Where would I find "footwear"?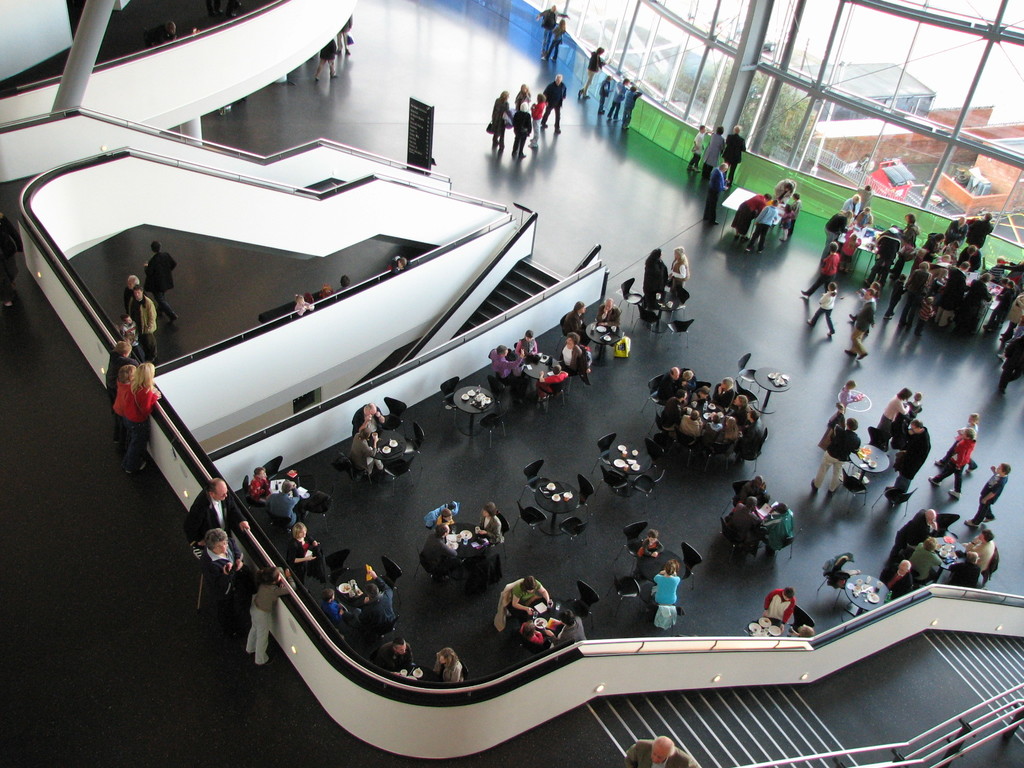
At <region>169, 313, 181, 328</region>.
